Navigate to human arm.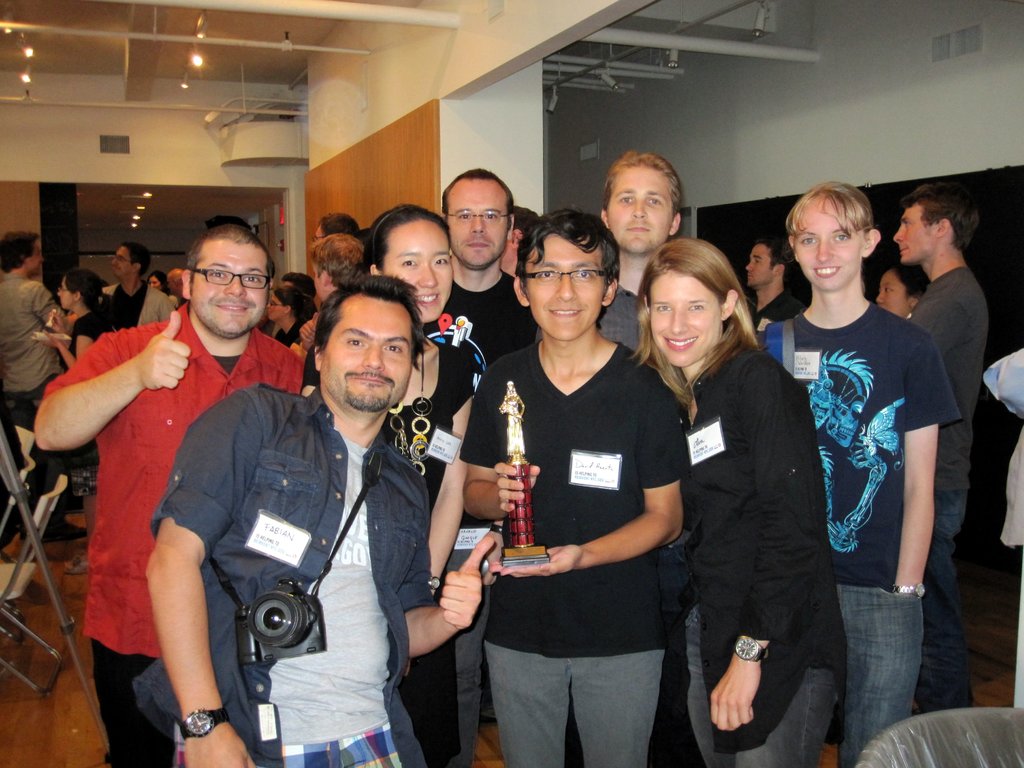
Navigation target: Rect(465, 373, 538, 522).
